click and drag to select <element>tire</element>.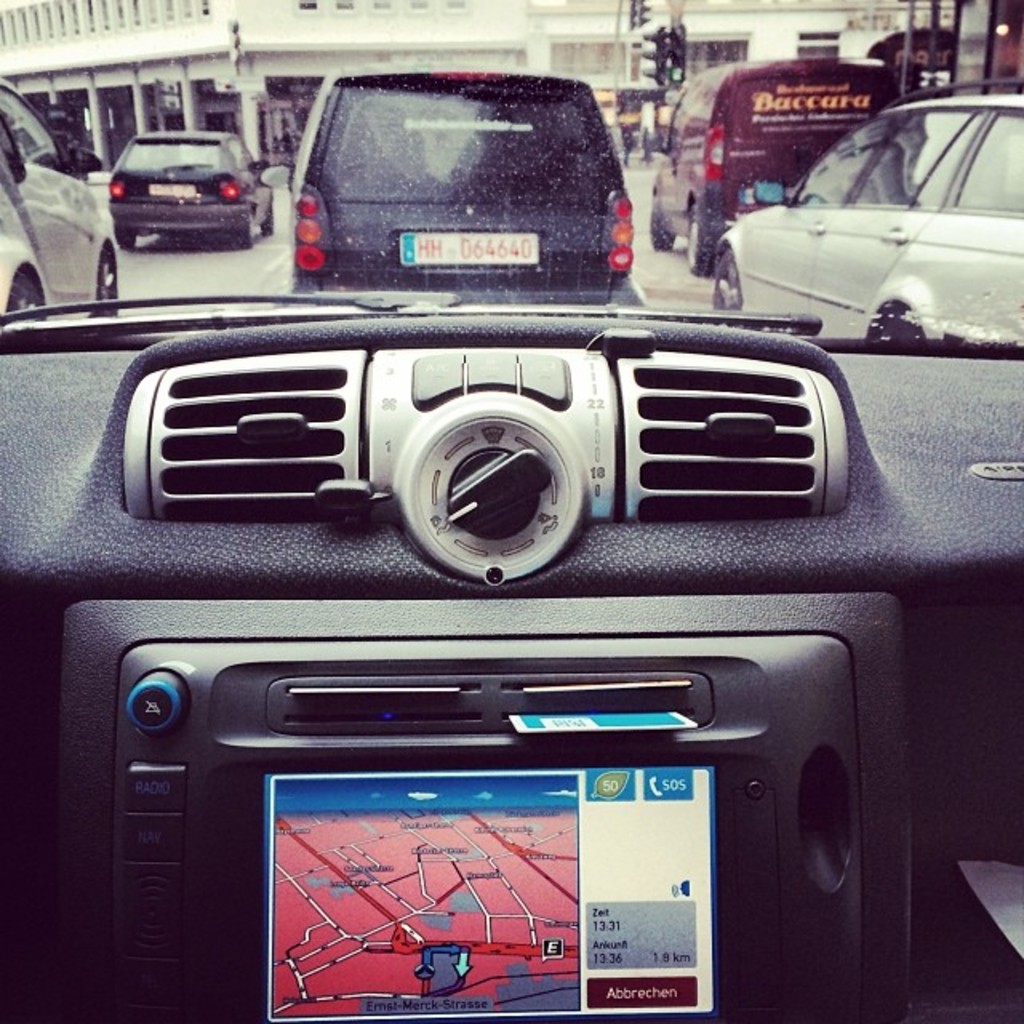
Selection: x1=5, y1=269, x2=45, y2=331.
